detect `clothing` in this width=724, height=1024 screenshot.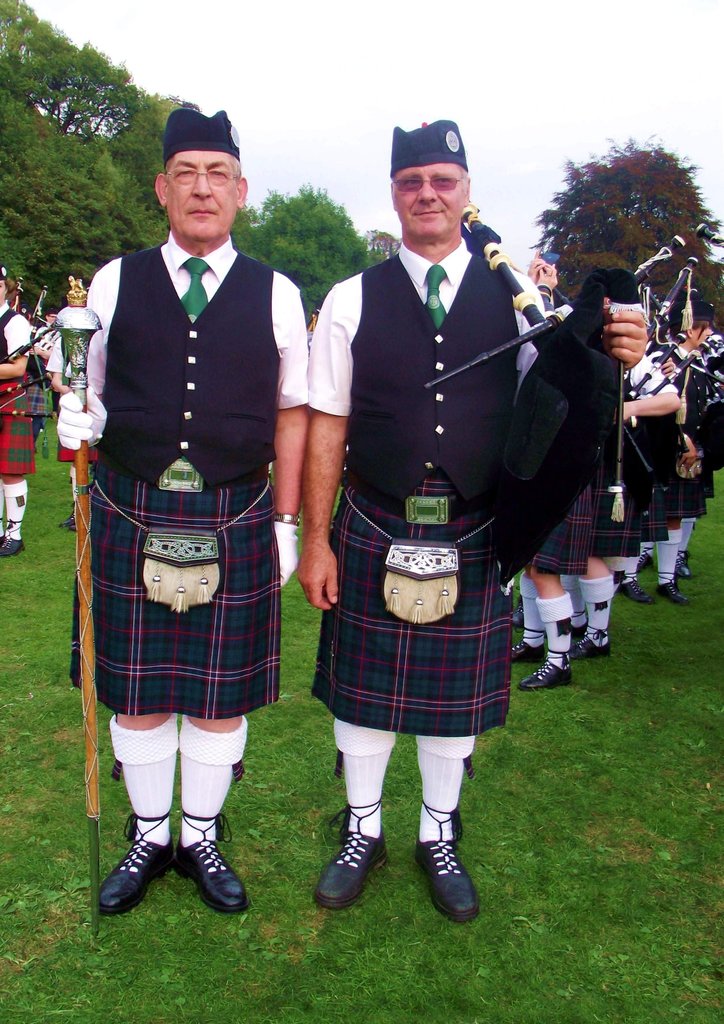
Detection: box=[298, 235, 547, 749].
